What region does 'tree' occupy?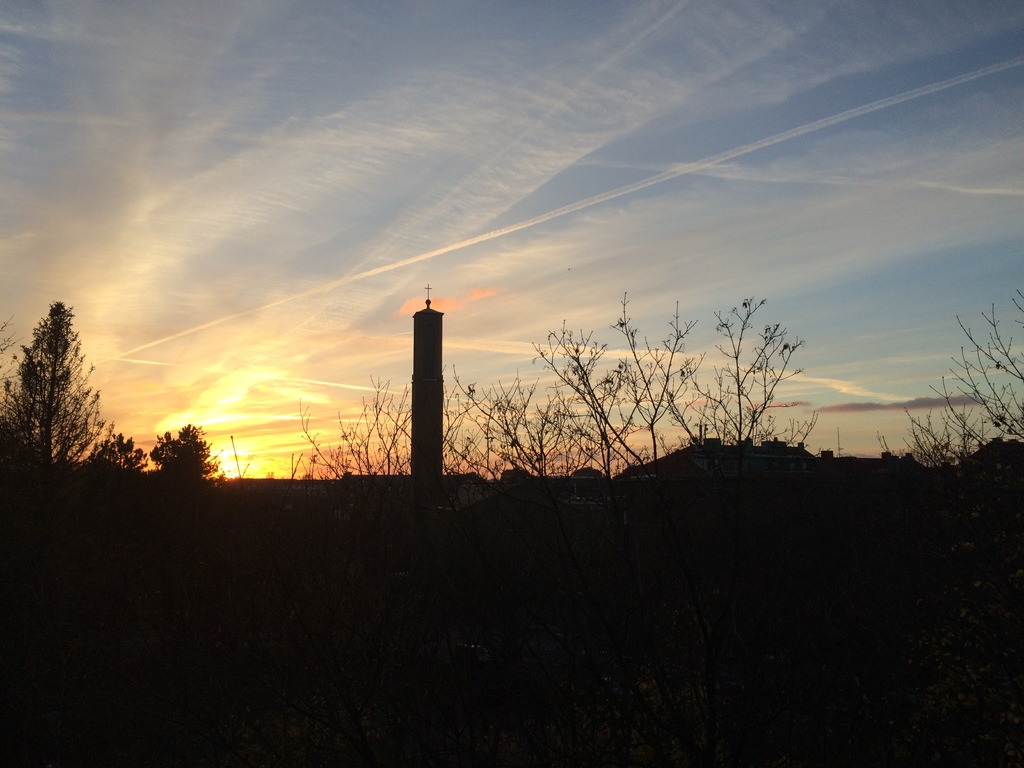
locate(143, 421, 220, 477).
